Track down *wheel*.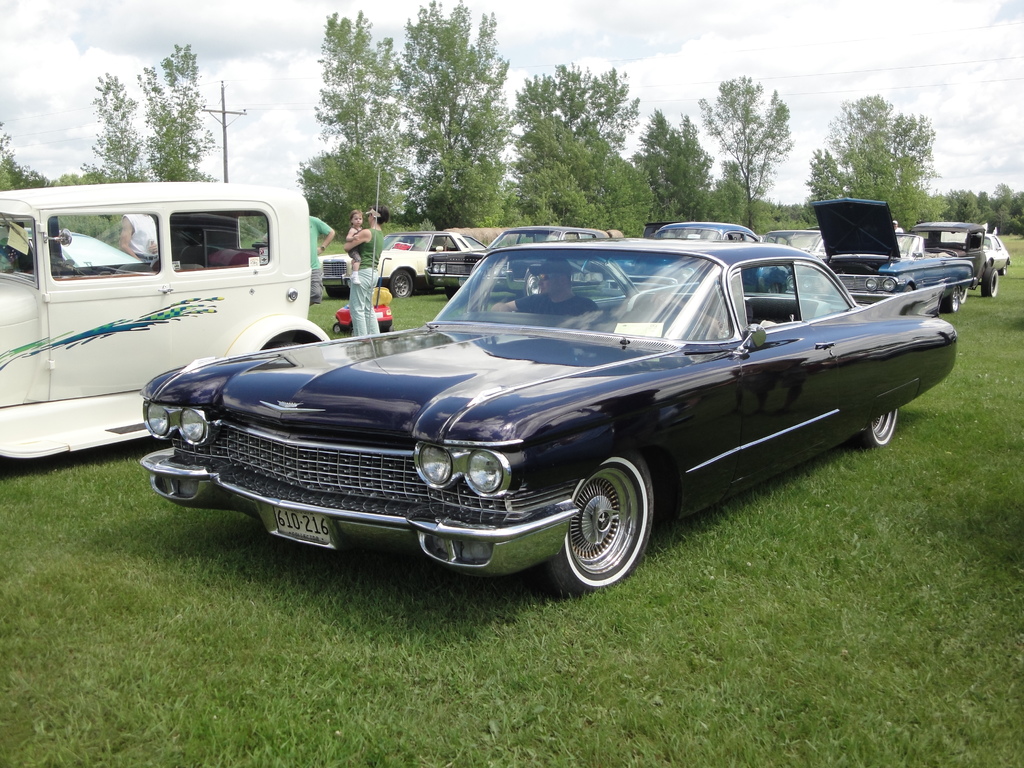
Tracked to 961,288,968,304.
